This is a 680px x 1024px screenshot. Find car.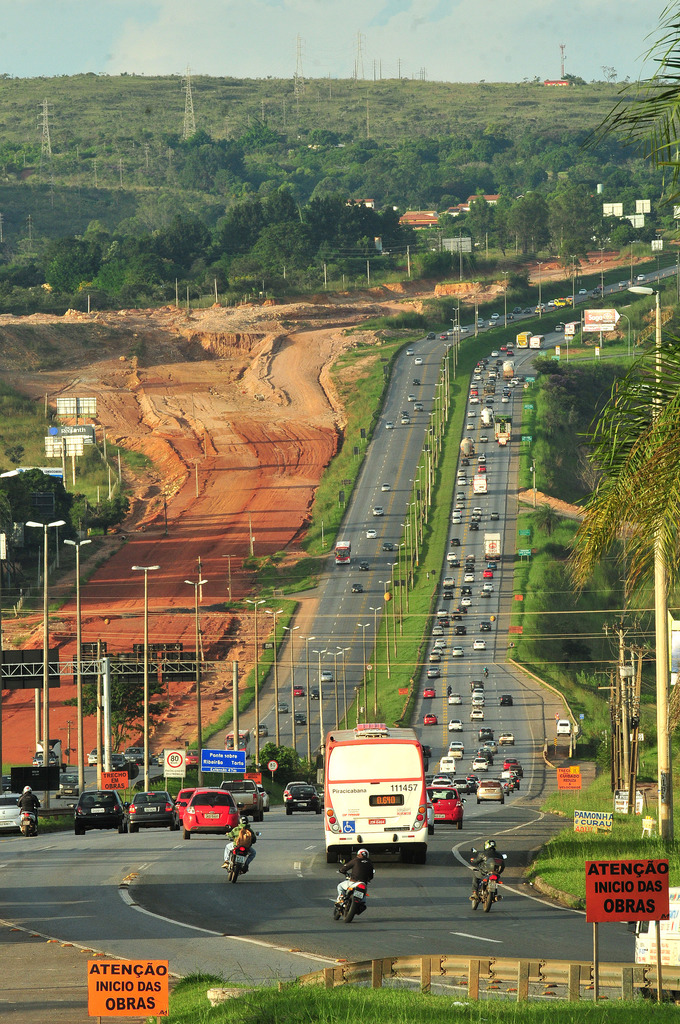
Bounding box: region(501, 692, 513, 706).
